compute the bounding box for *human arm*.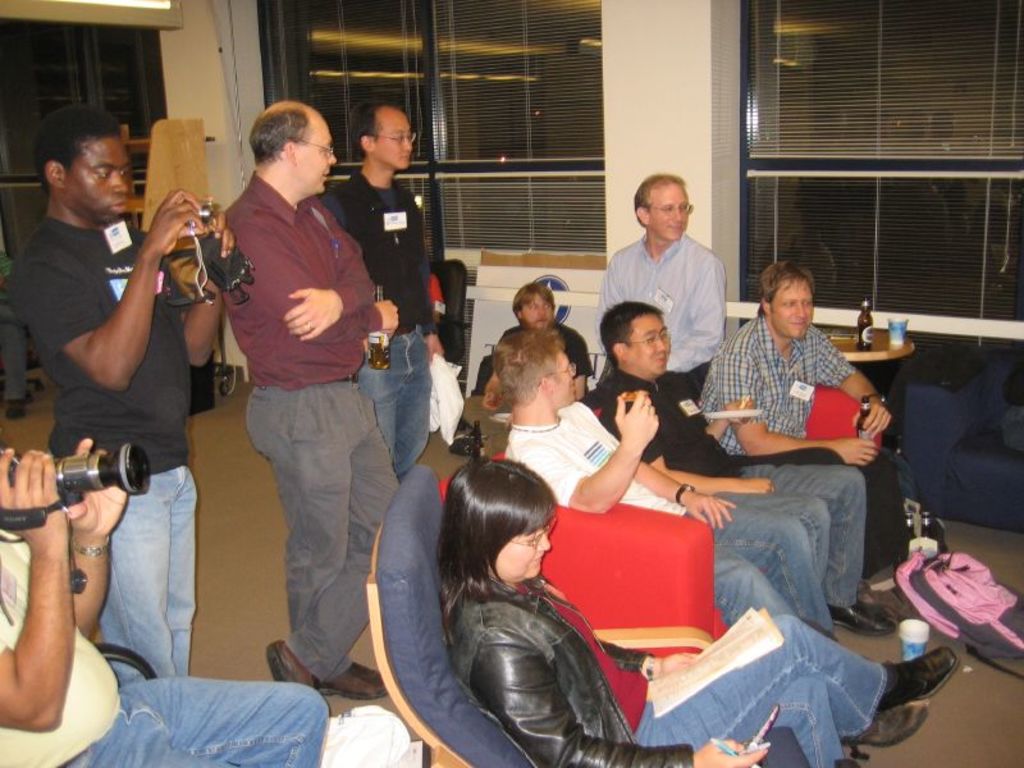
x1=515, y1=385, x2=662, y2=516.
